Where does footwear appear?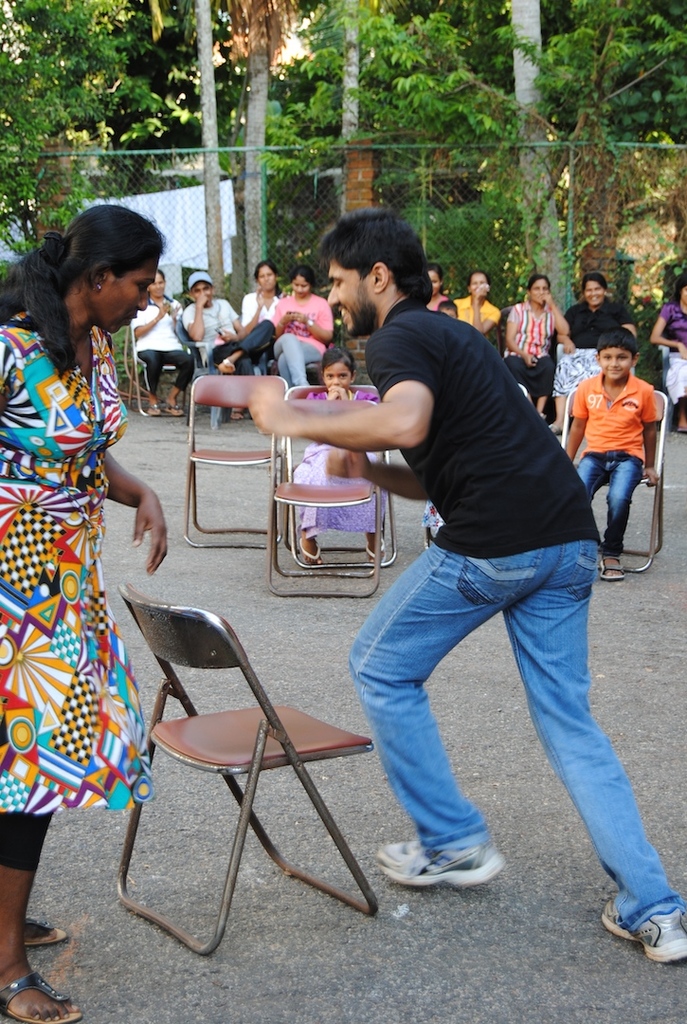
Appears at 215 356 235 376.
